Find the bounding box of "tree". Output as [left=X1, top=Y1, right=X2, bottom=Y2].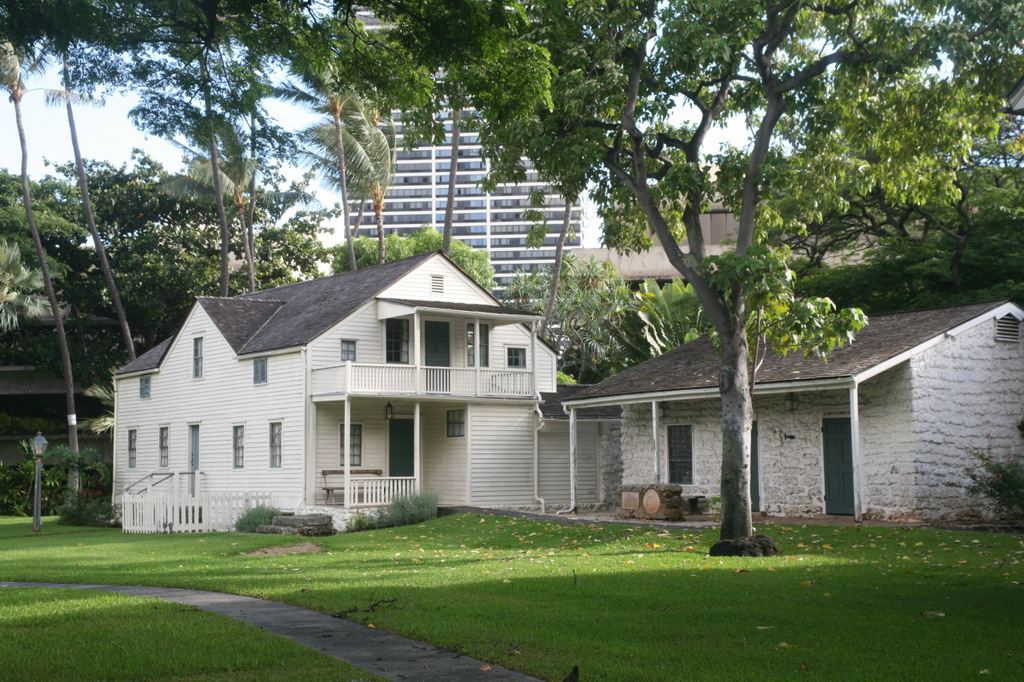
[left=775, top=130, right=1023, bottom=325].
